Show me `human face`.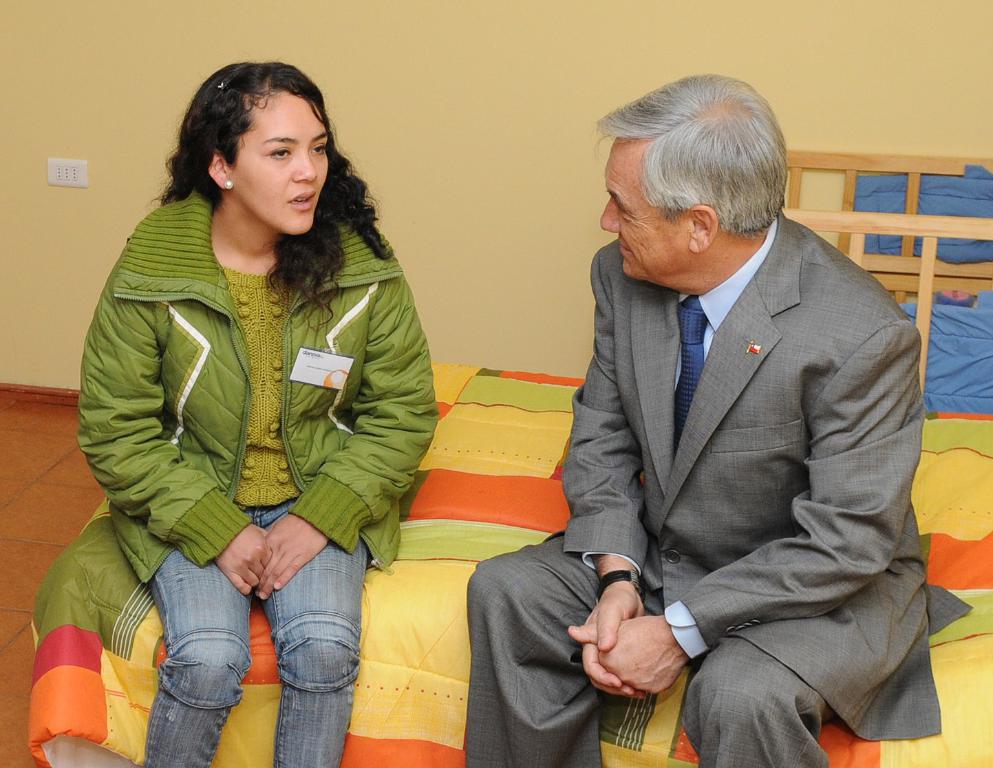
`human face` is here: (229,94,329,235).
